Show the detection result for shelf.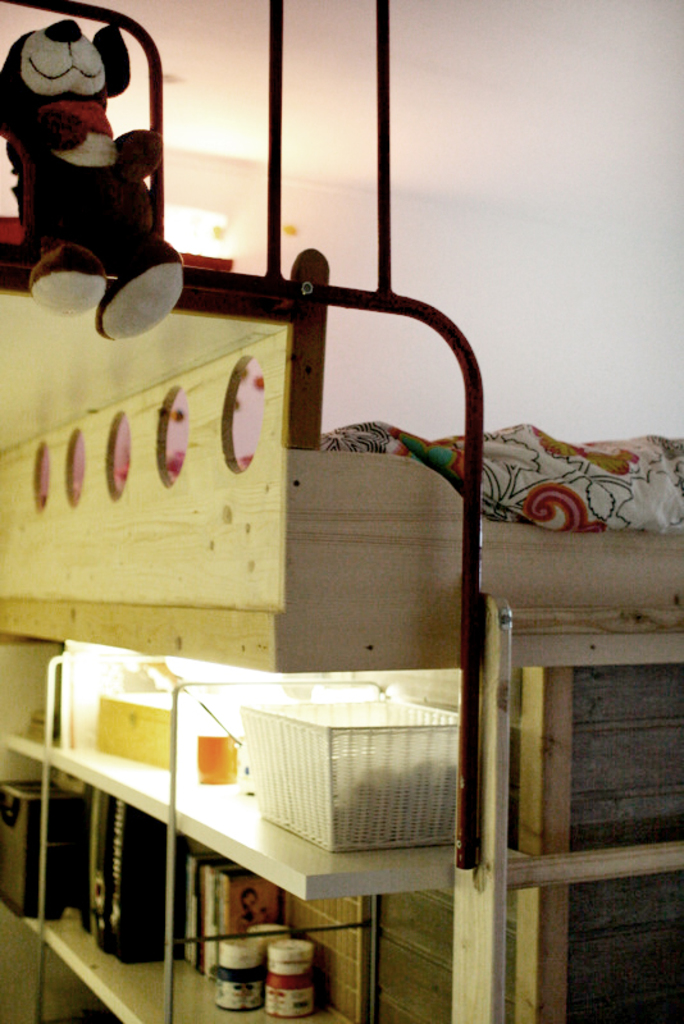
<bbox>0, 646, 450, 1023</bbox>.
